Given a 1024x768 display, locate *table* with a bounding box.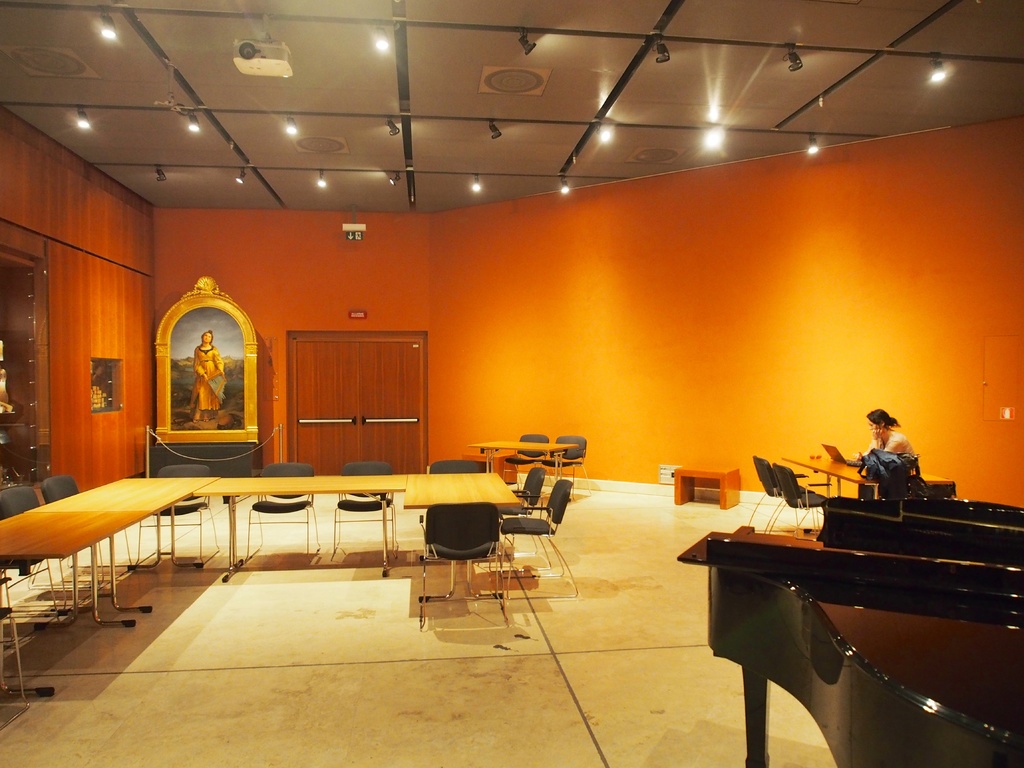
Located: x1=670, y1=463, x2=742, y2=512.
